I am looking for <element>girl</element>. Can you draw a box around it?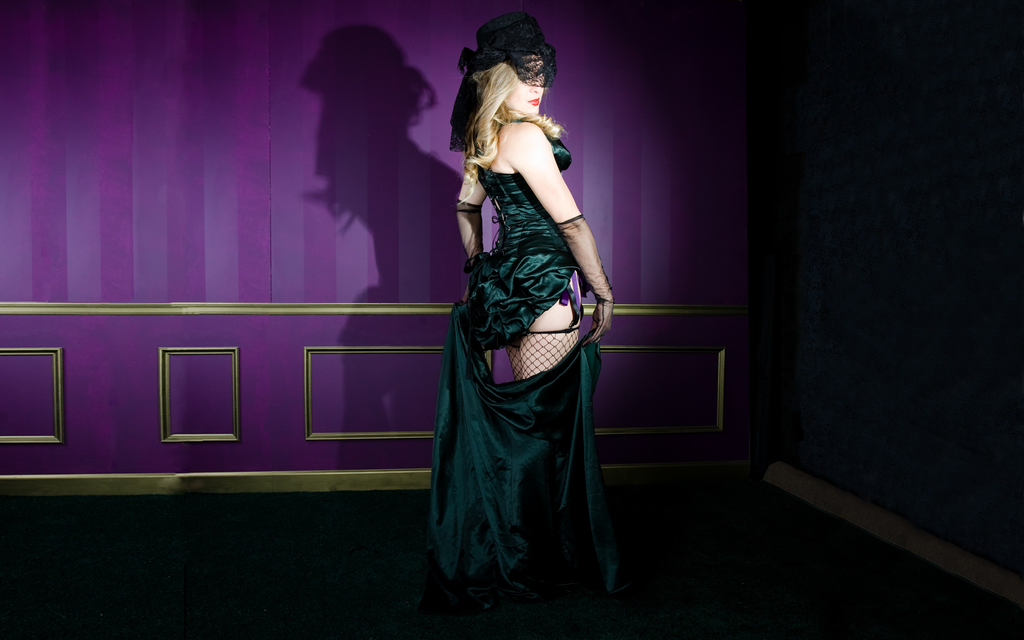
Sure, the bounding box is rect(429, 6, 628, 614).
